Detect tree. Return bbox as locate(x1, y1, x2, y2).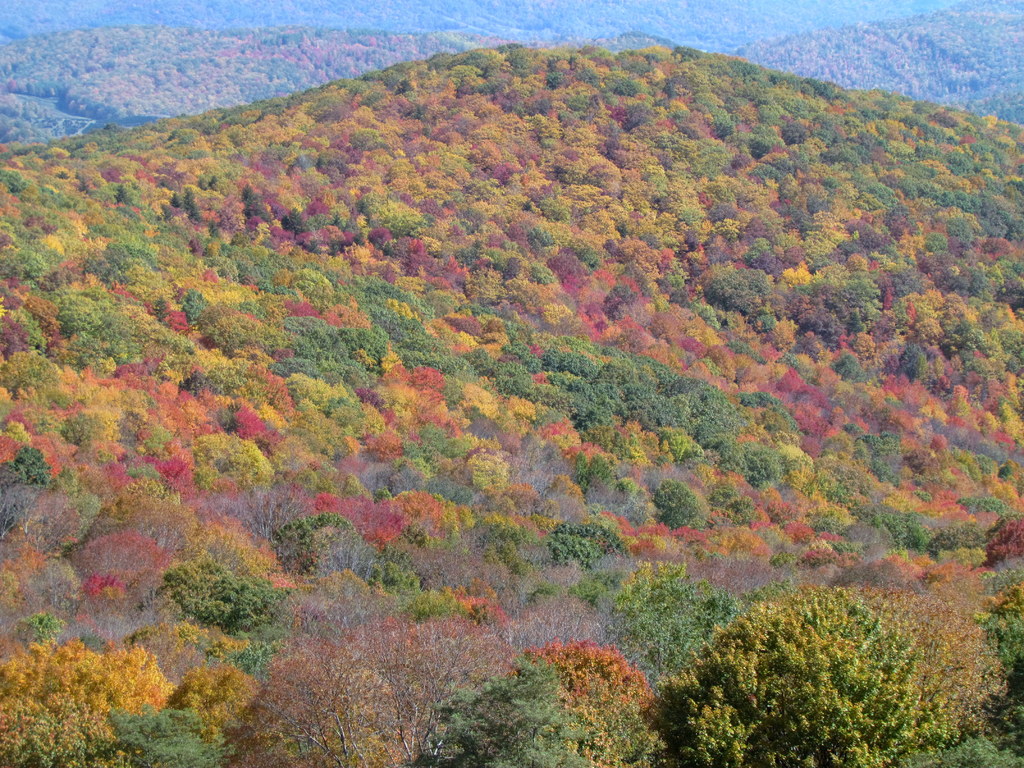
locate(657, 474, 717, 538).
